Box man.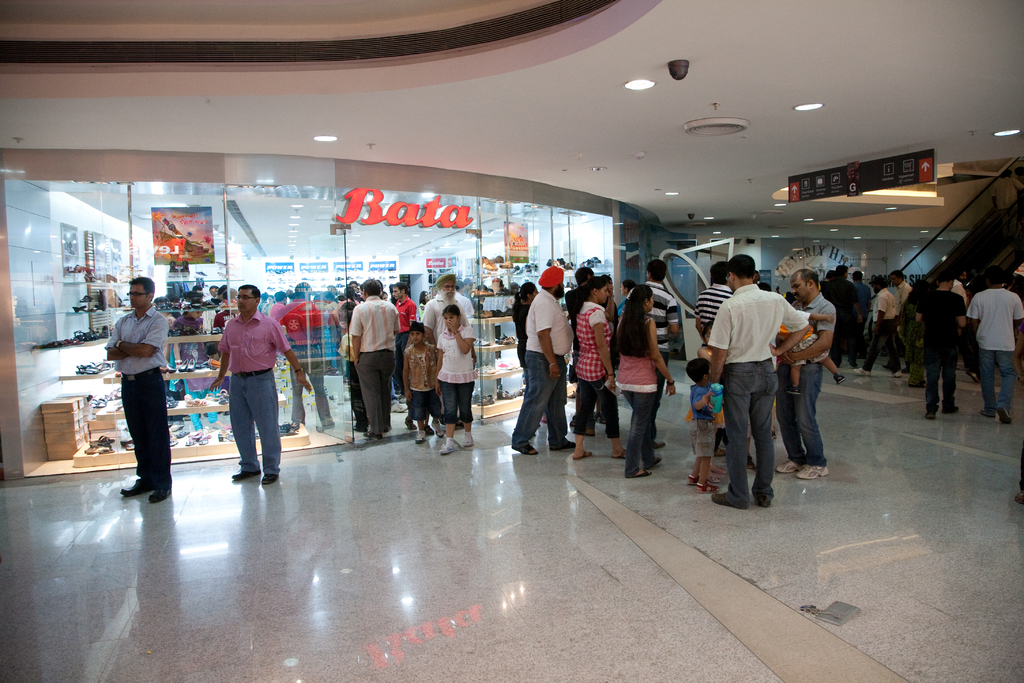
crop(563, 265, 623, 429).
